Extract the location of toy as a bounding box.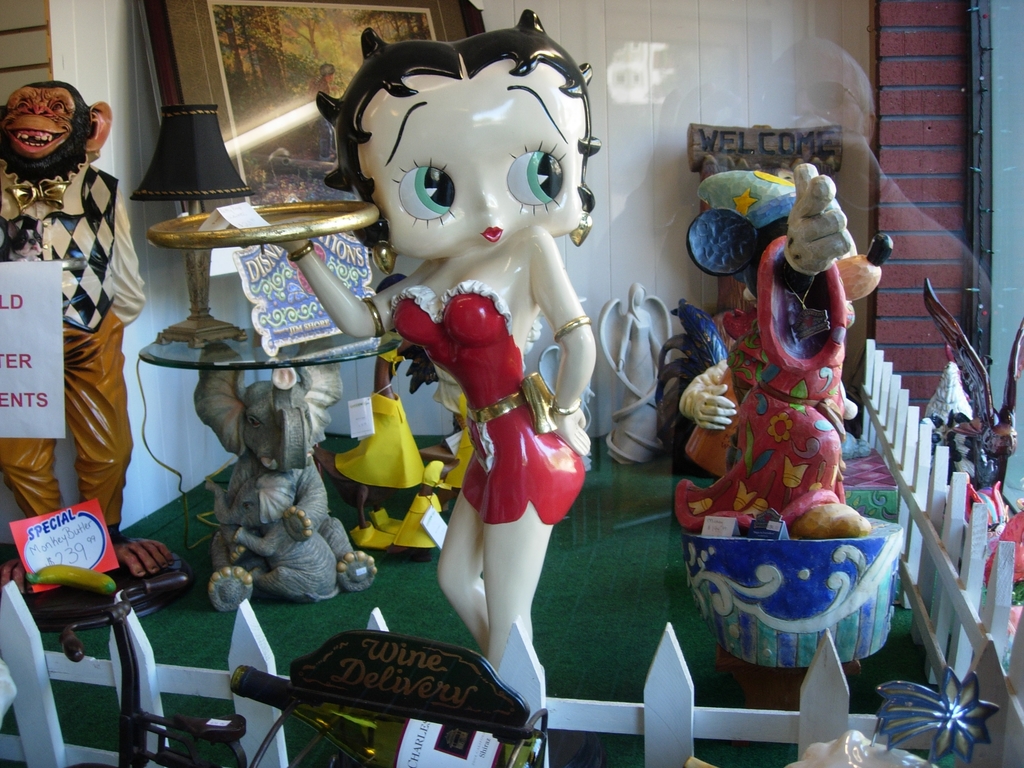
rect(595, 282, 673, 467).
